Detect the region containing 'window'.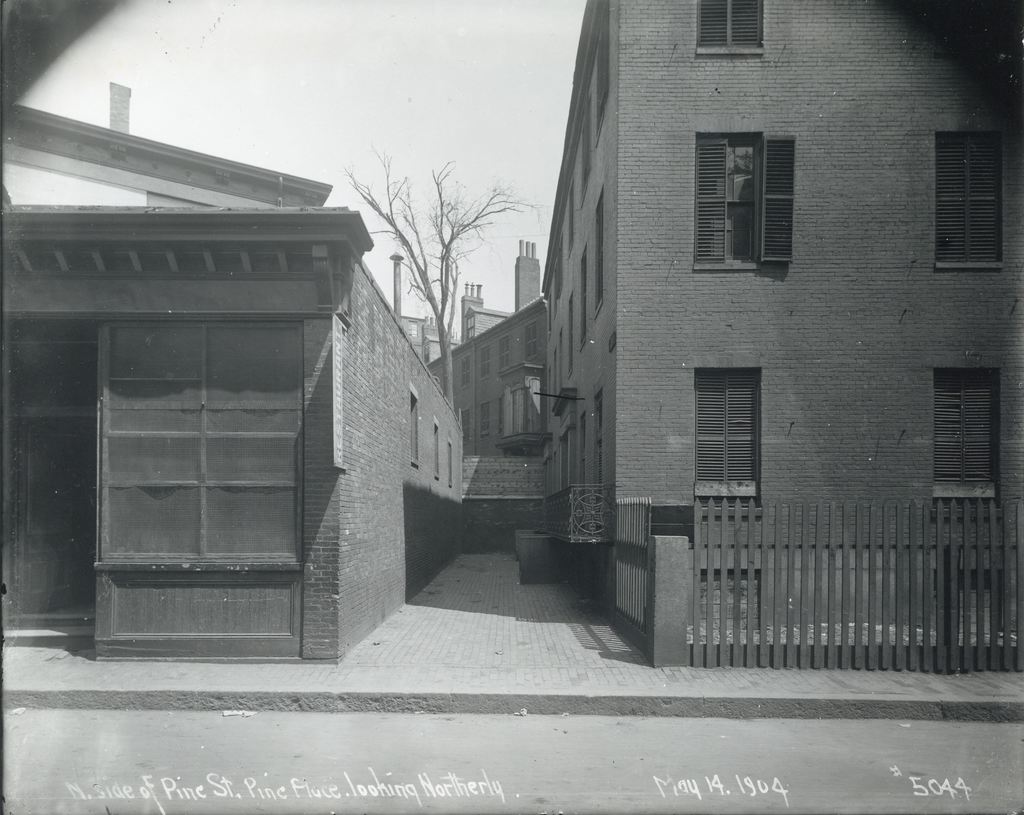
pyautogui.locateOnScreen(477, 403, 490, 433).
